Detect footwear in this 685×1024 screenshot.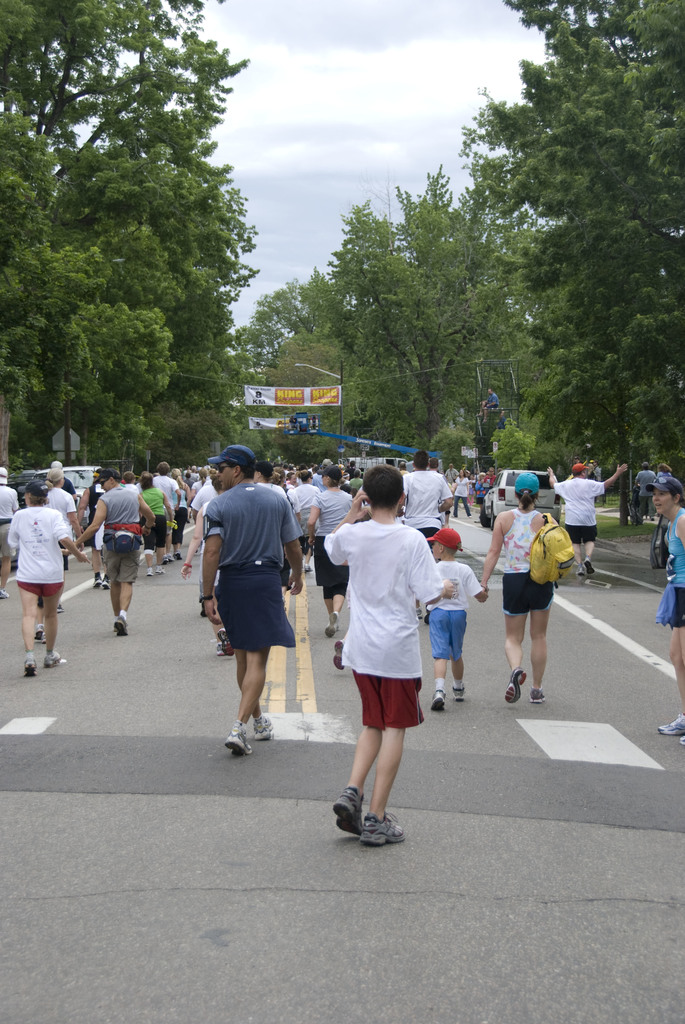
Detection: 327/614/341/636.
